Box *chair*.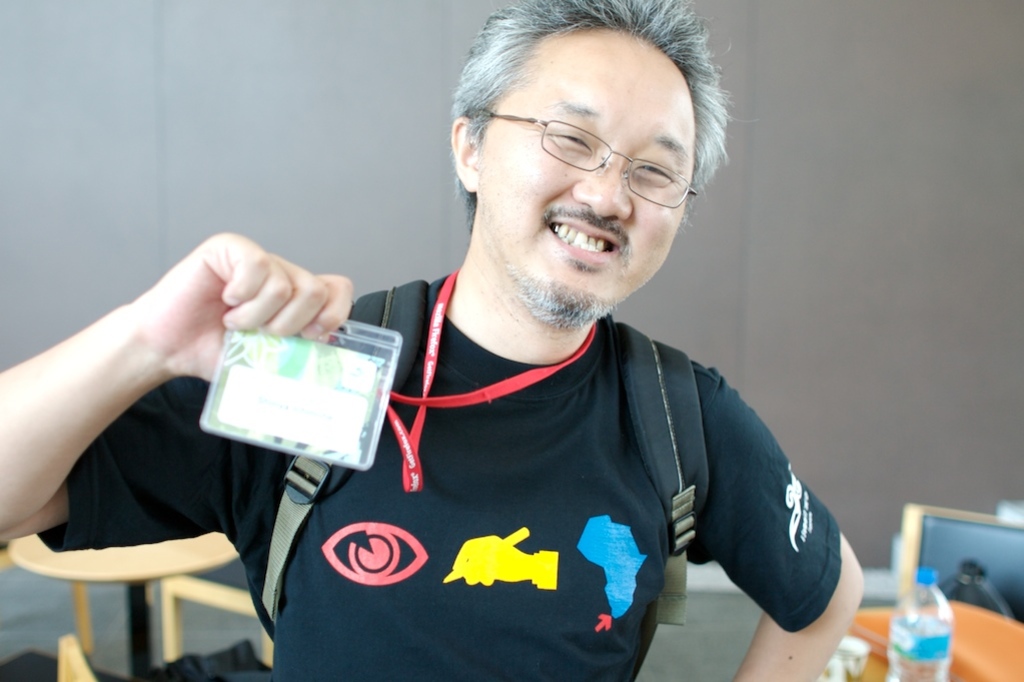
l=159, t=560, r=274, b=673.
